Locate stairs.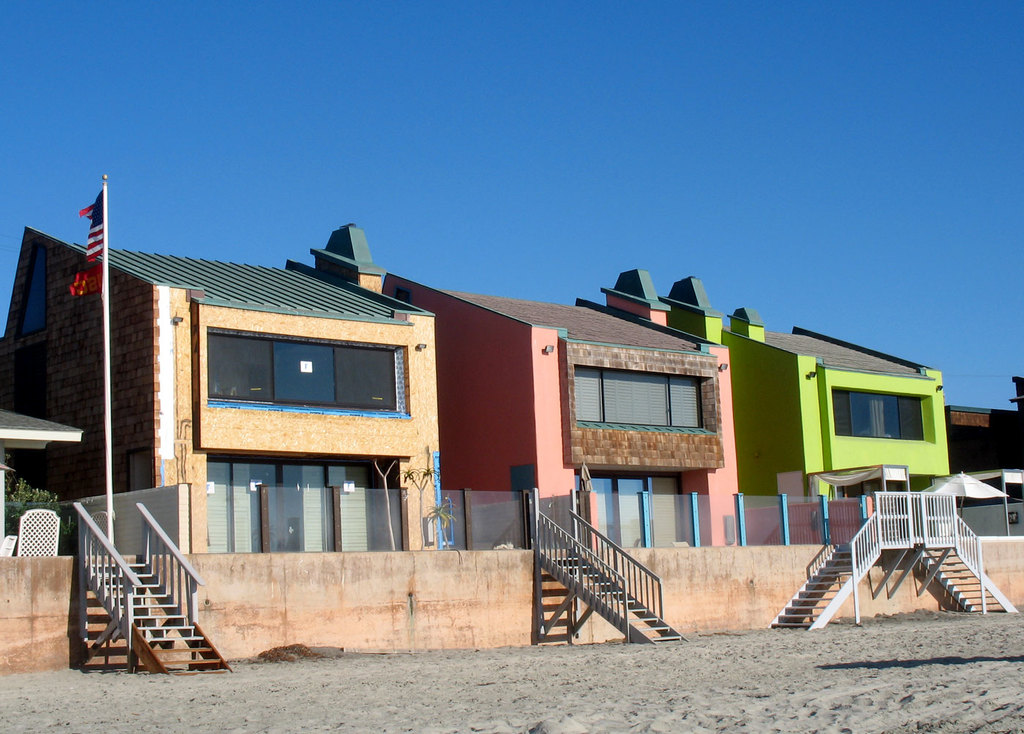
Bounding box: box(538, 547, 688, 651).
